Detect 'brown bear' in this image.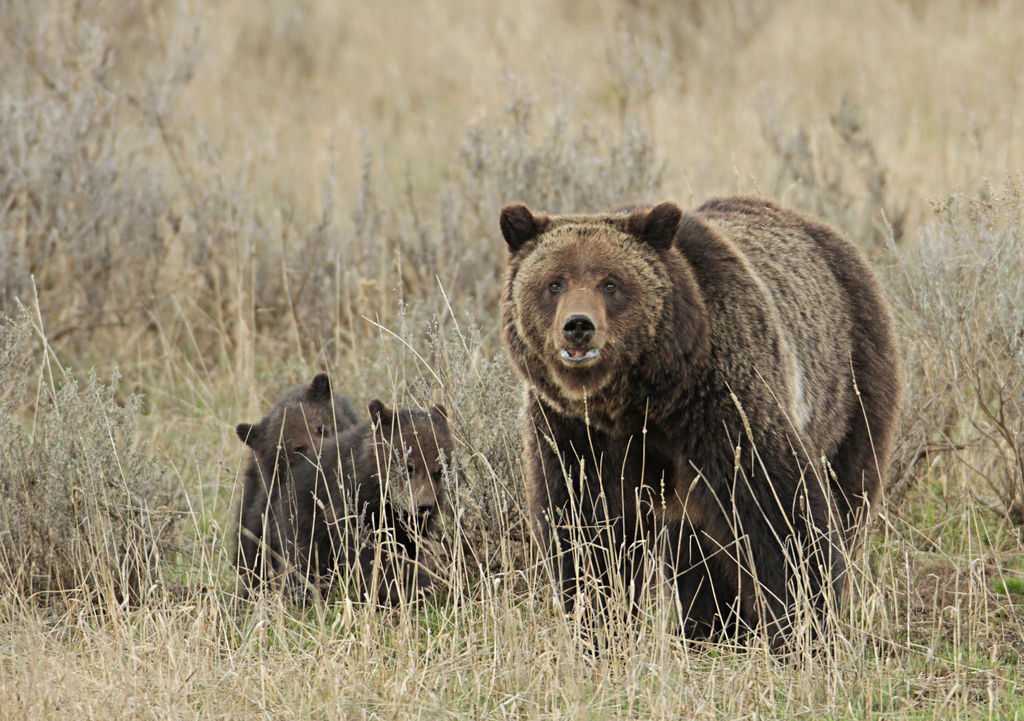
Detection: [x1=286, y1=398, x2=454, y2=617].
